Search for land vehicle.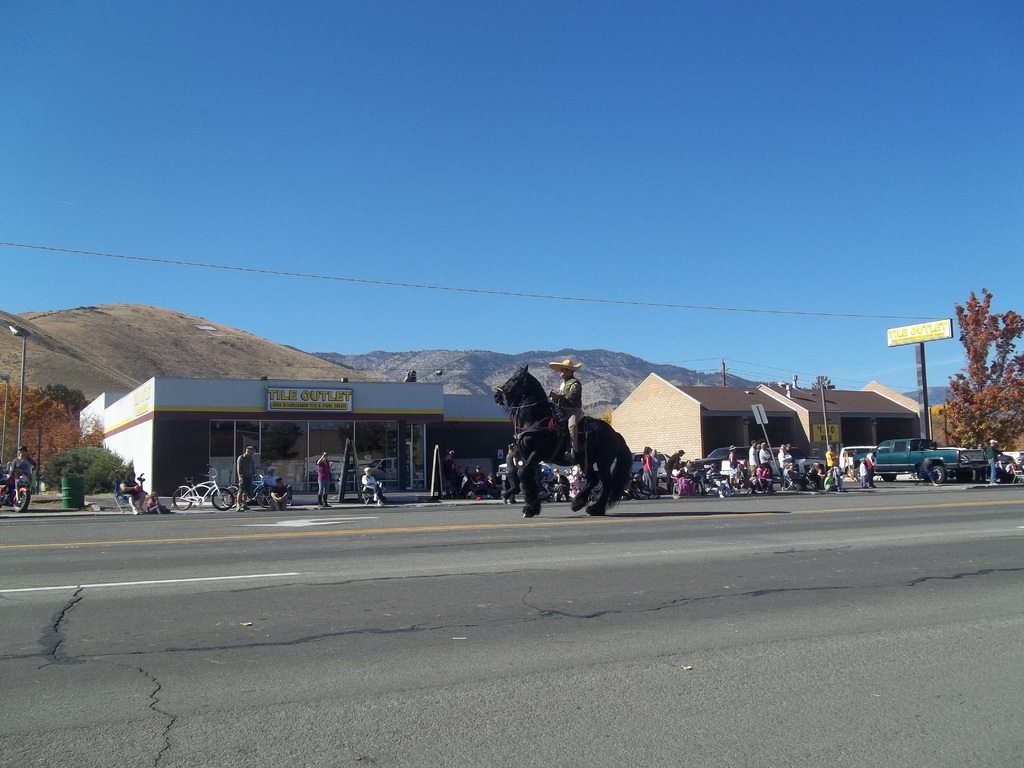
Found at (0,468,32,516).
